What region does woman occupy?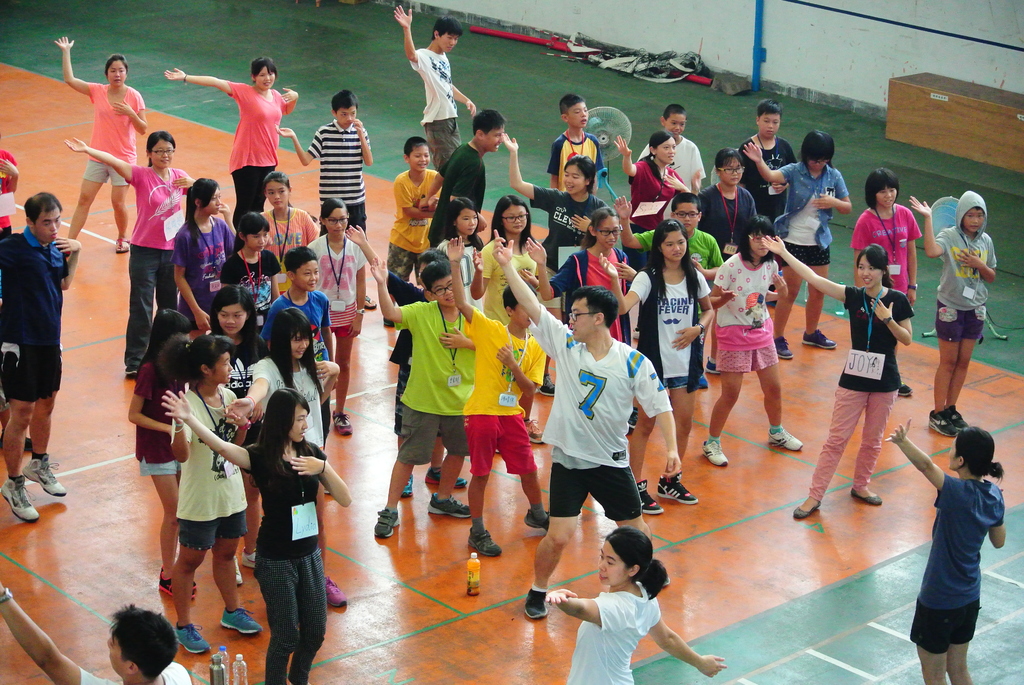
bbox(542, 527, 728, 684).
